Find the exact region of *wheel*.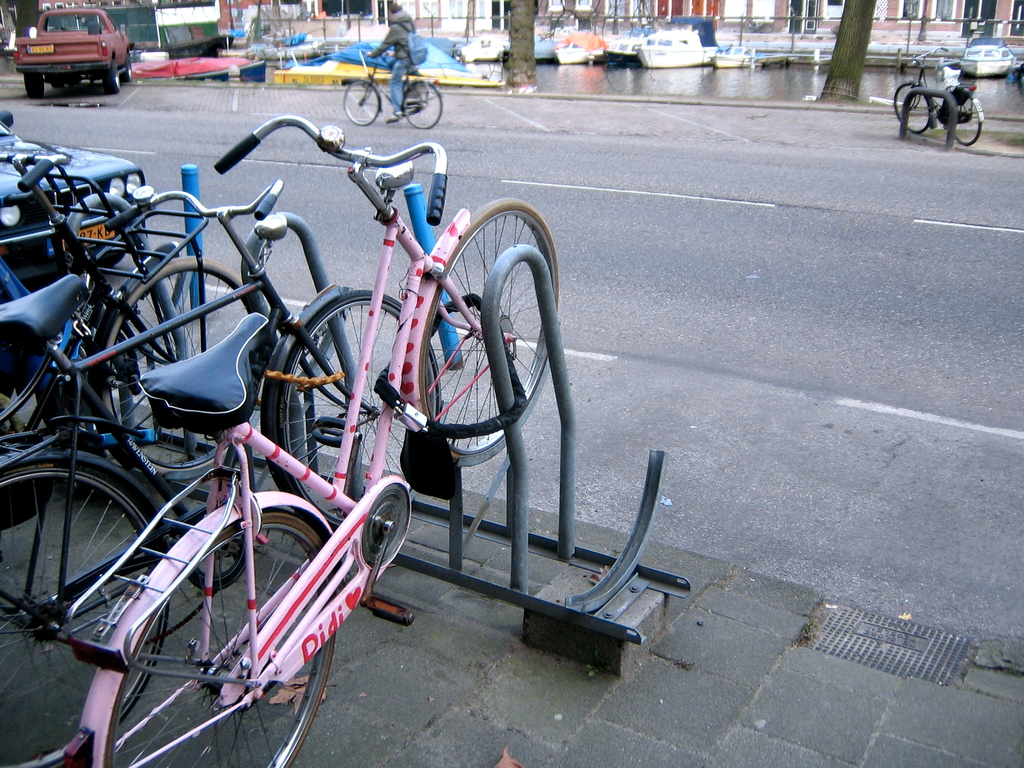
Exact region: select_region(113, 252, 260, 523).
